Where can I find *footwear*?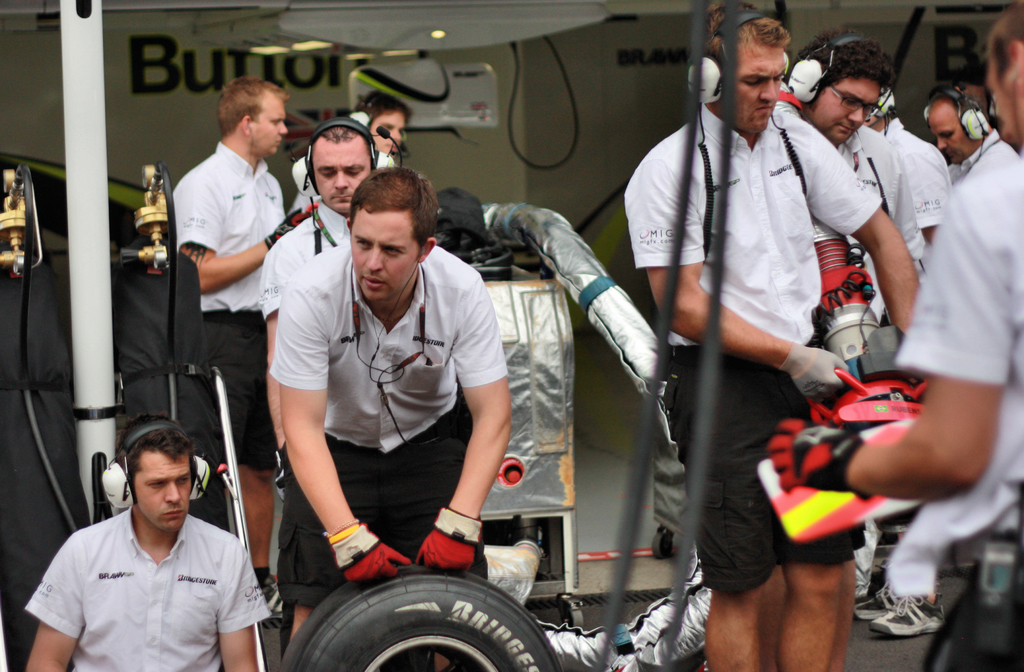
You can find it at (870, 593, 948, 637).
